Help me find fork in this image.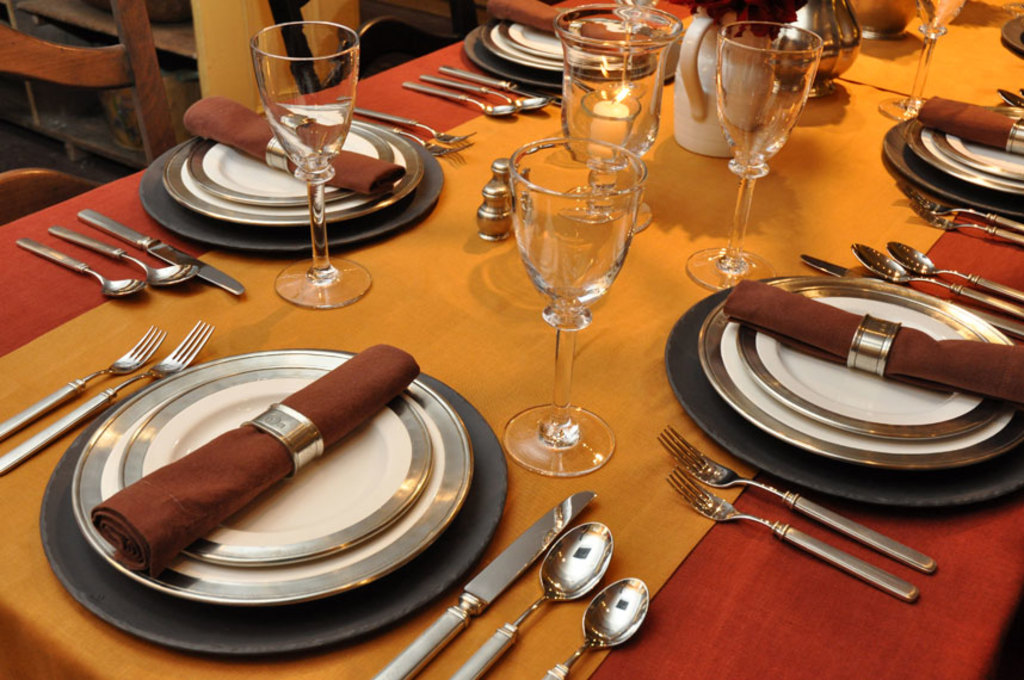
Found it: (0,320,215,474).
